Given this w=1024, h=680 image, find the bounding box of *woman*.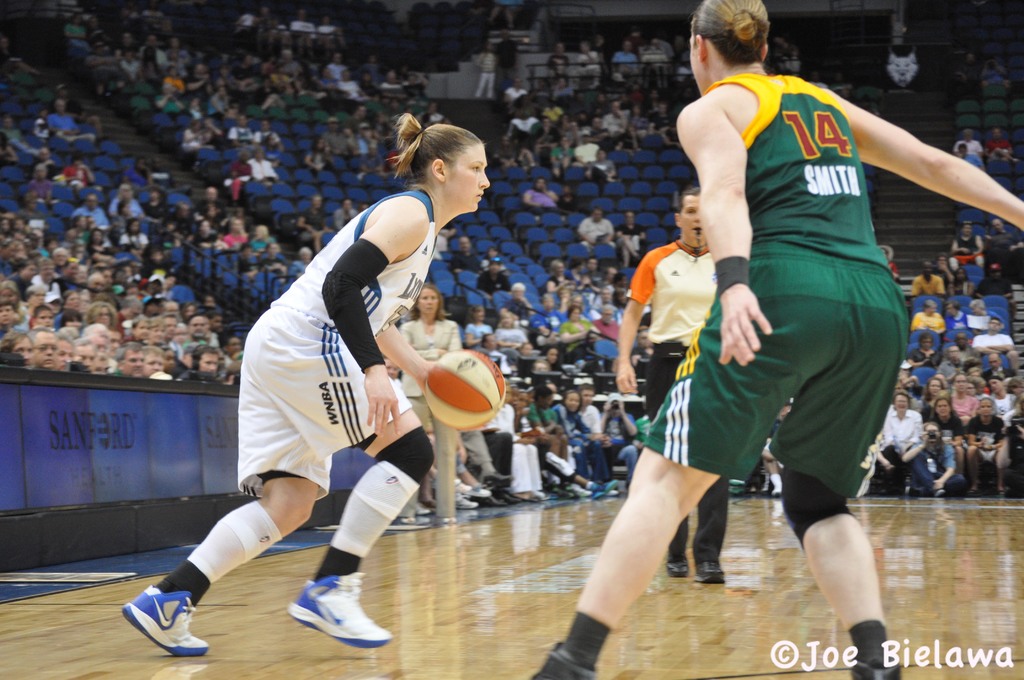
select_region(989, 375, 1016, 424).
